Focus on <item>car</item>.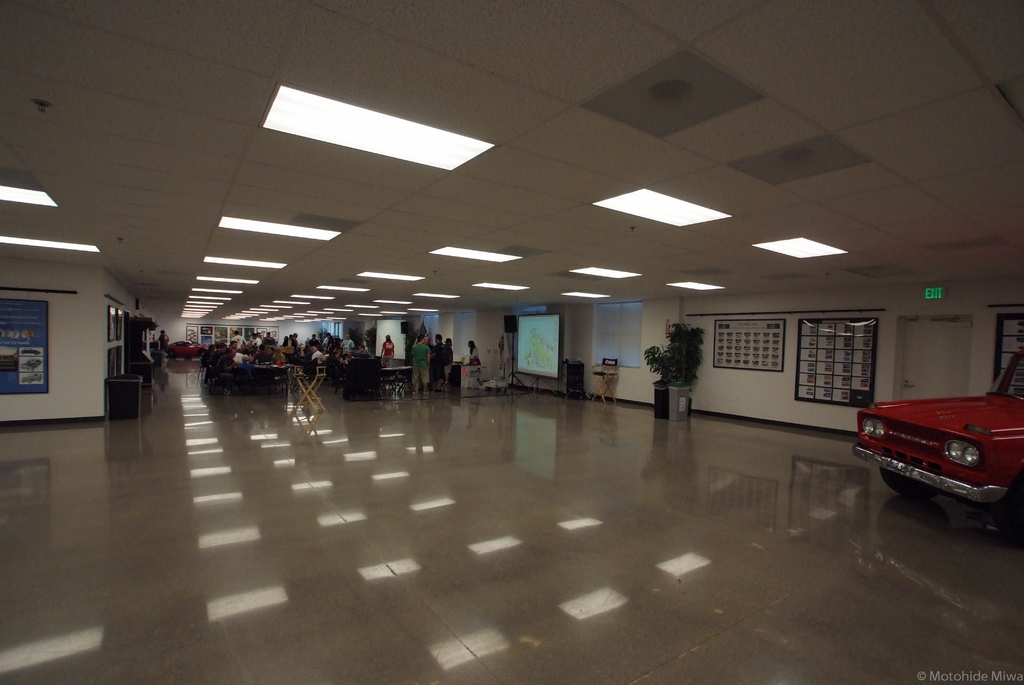
Focused at <bbox>858, 387, 1018, 515</bbox>.
